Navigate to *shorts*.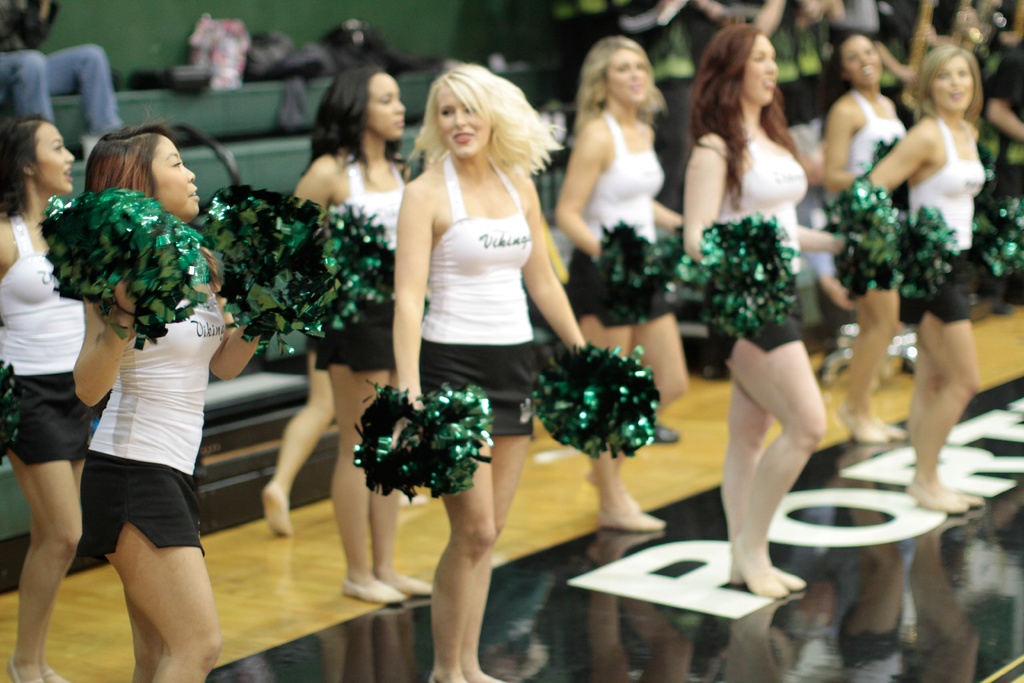
Navigation target: left=420, top=345, right=532, bottom=436.
